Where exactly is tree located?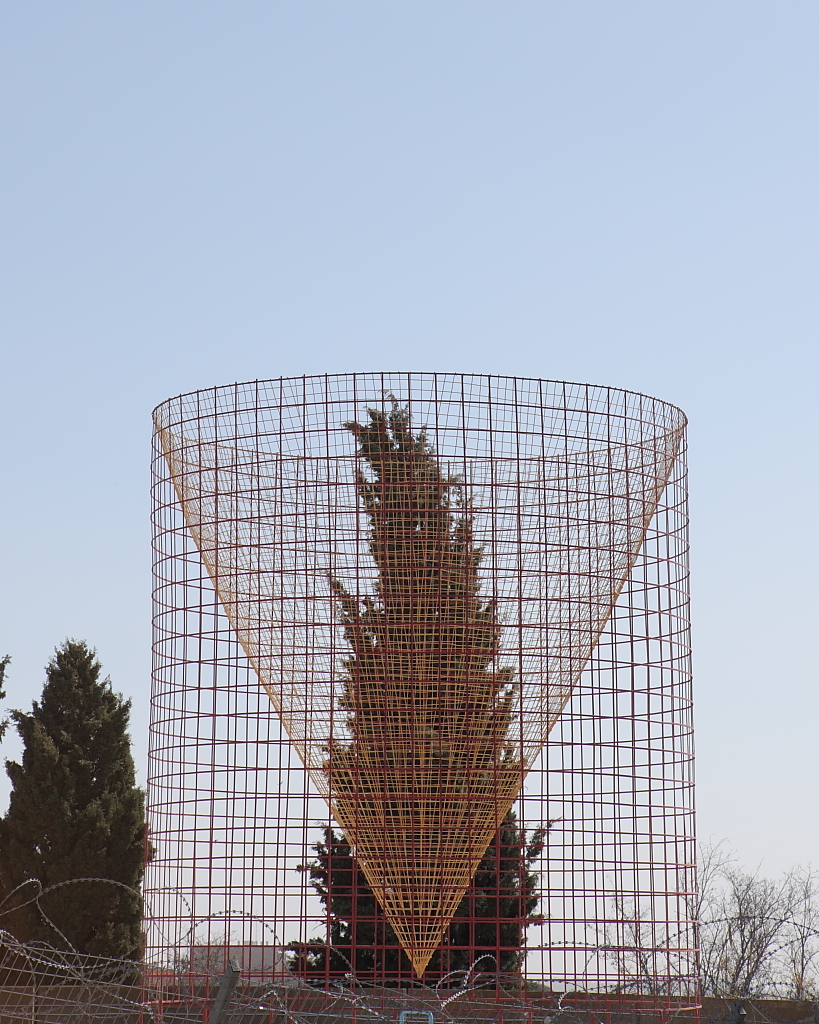
Its bounding box is 285, 377, 558, 992.
